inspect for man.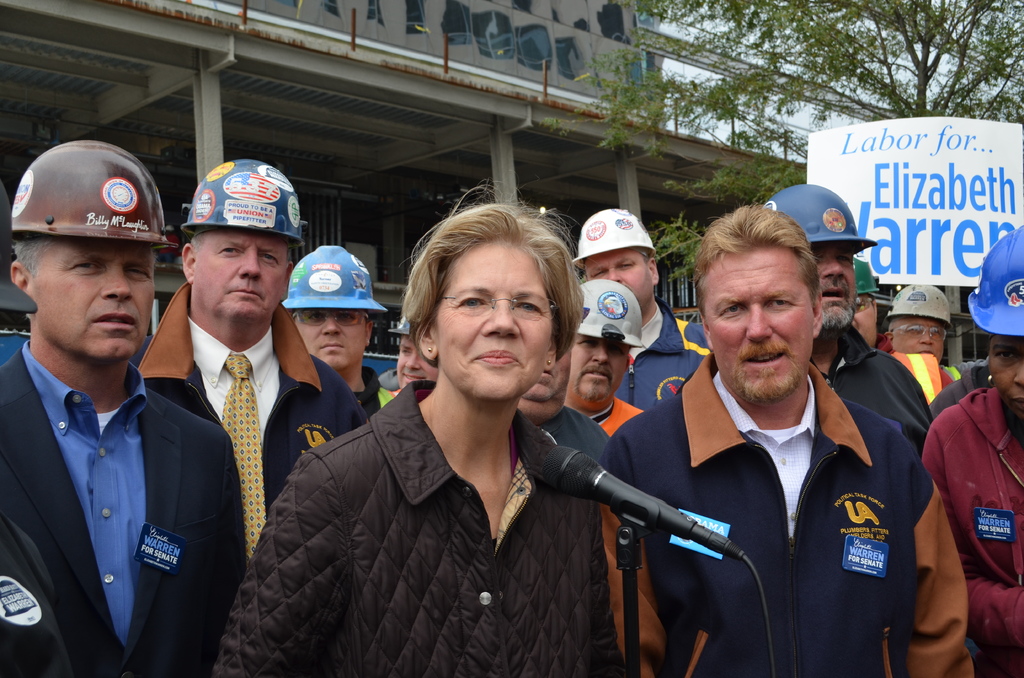
Inspection: region(280, 243, 388, 425).
